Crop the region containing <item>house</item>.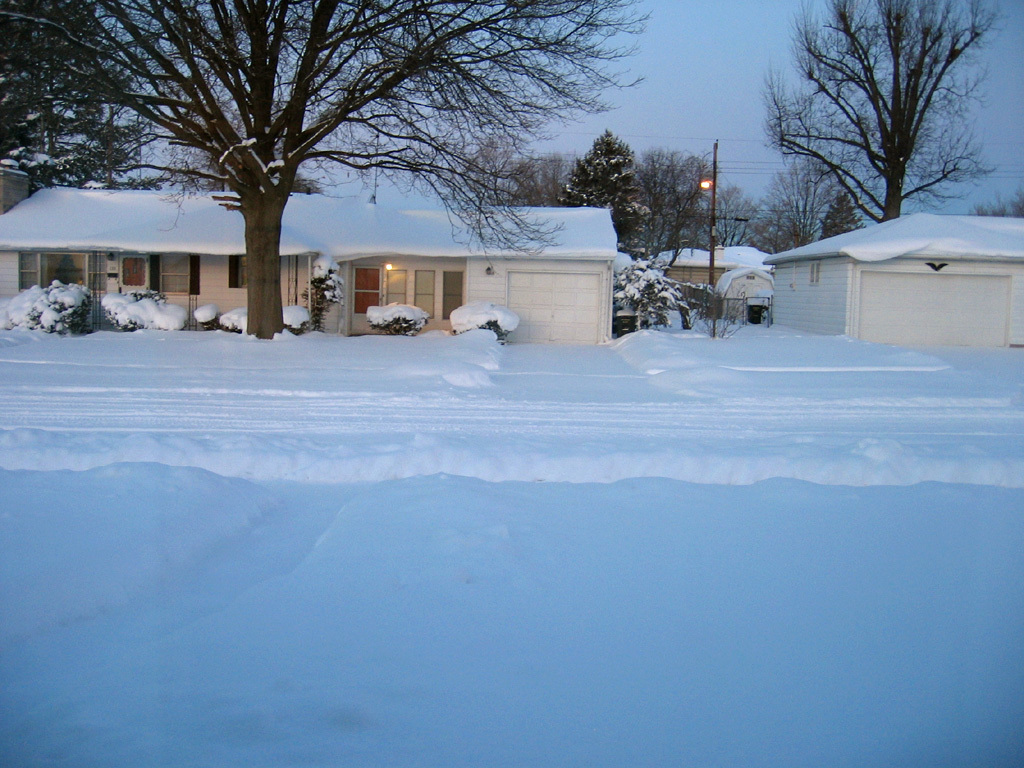
Crop region: (654,243,785,317).
